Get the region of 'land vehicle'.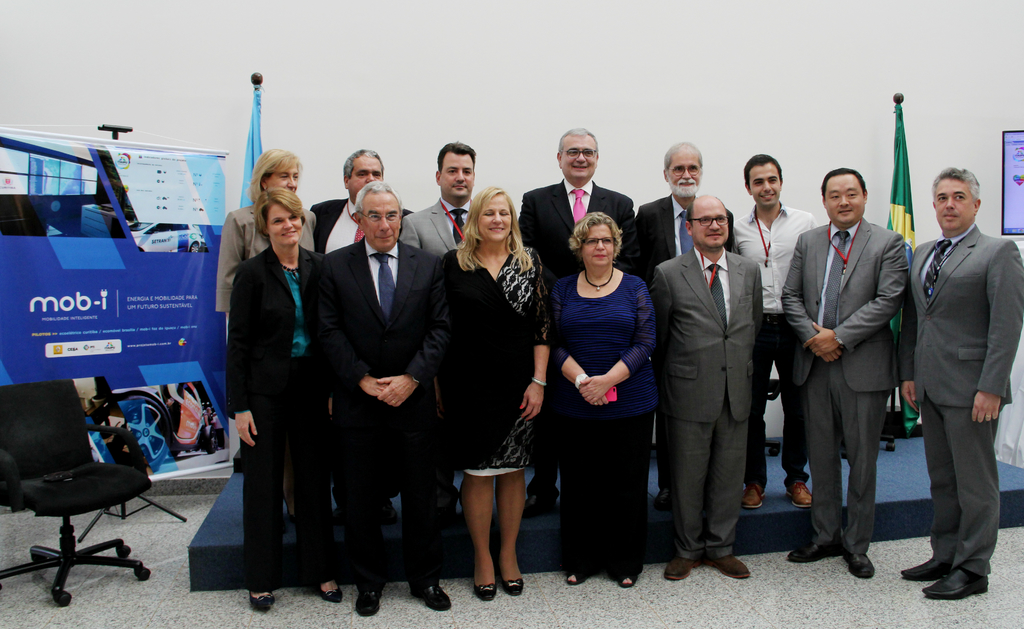
locate(115, 381, 220, 471).
